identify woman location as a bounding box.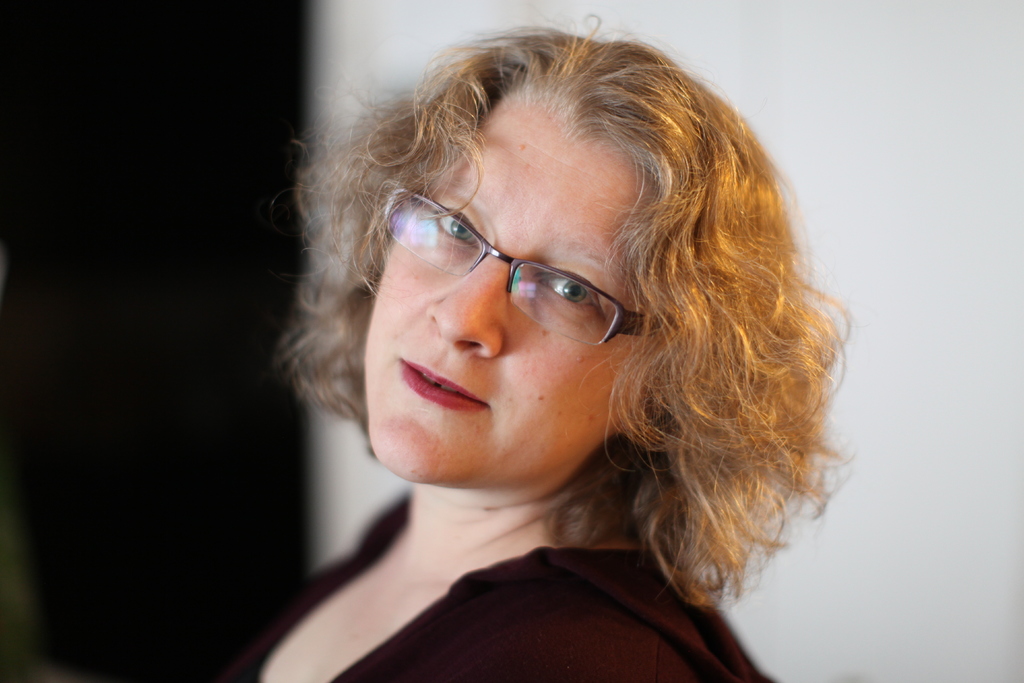
x1=195, y1=28, x2=877, y2=675.
